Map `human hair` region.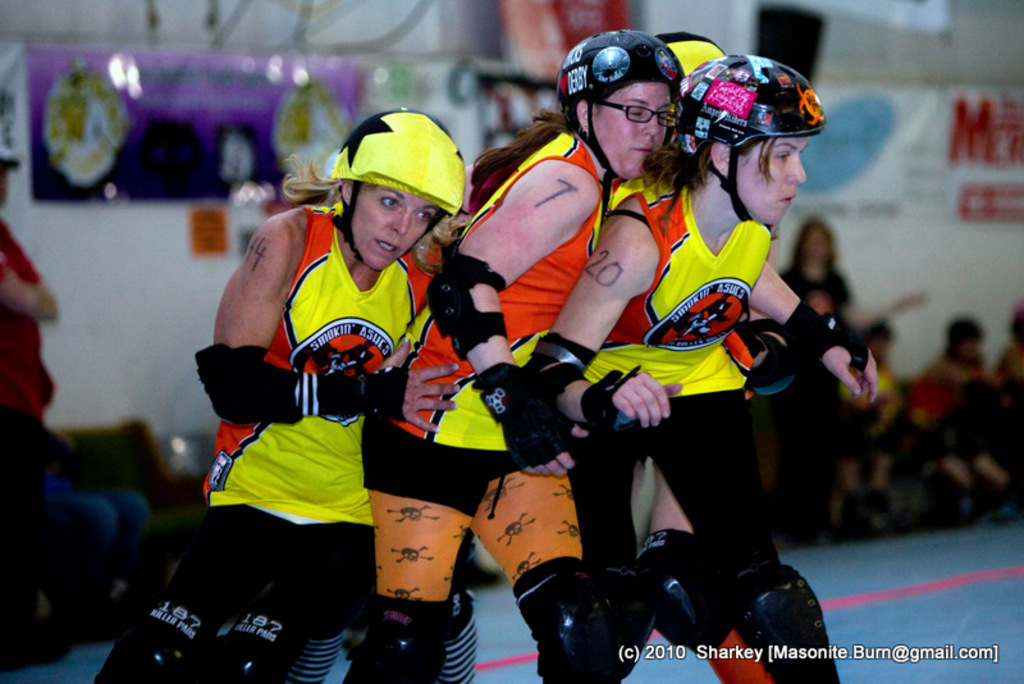
Mapped to {"left": 787, "top": 211, "right": 844, "bottom": 289}.
